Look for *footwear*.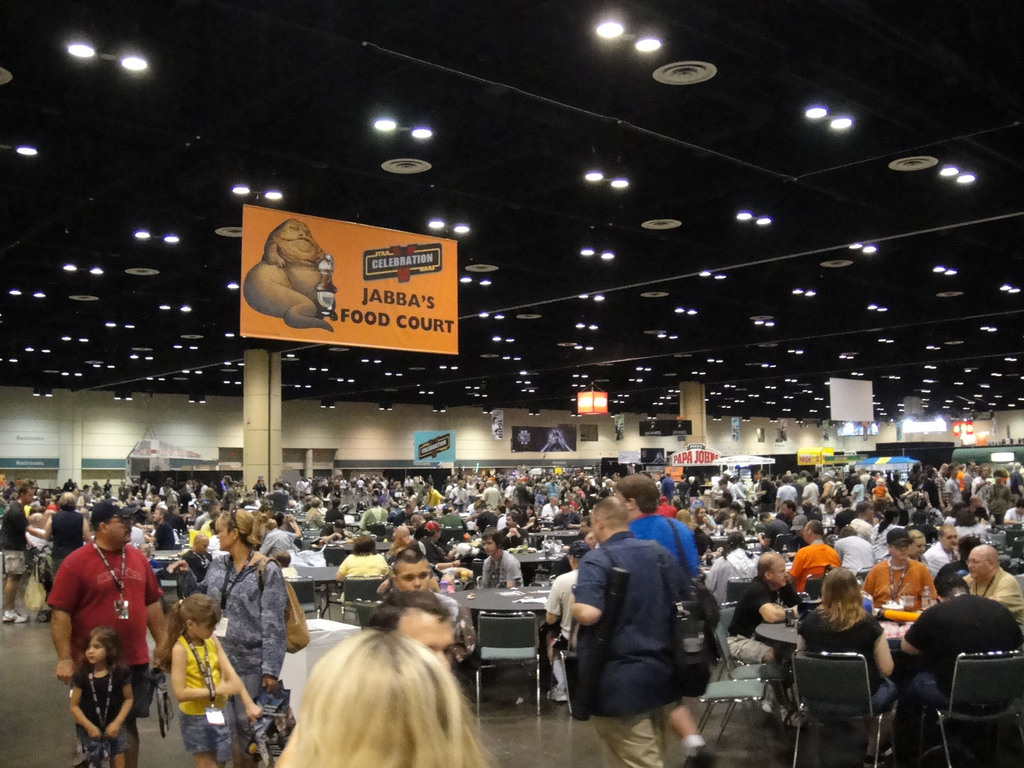
Found: bbox=(758, 684, 781, 714).
